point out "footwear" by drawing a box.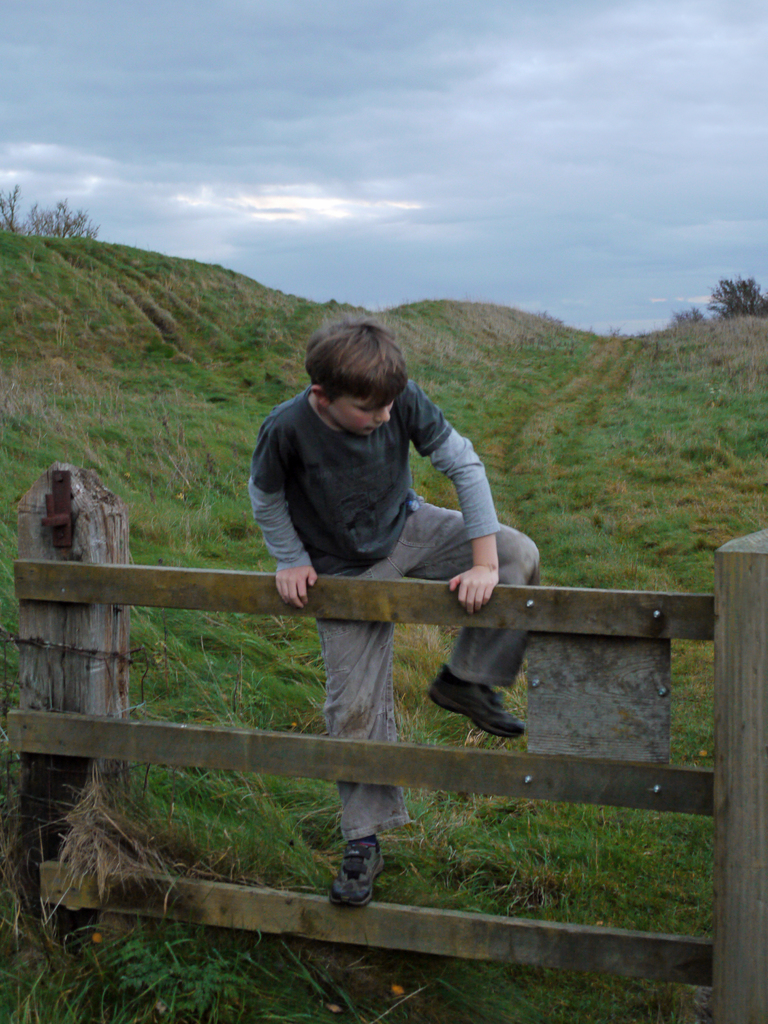
locate(320, 838, 394, 915).
